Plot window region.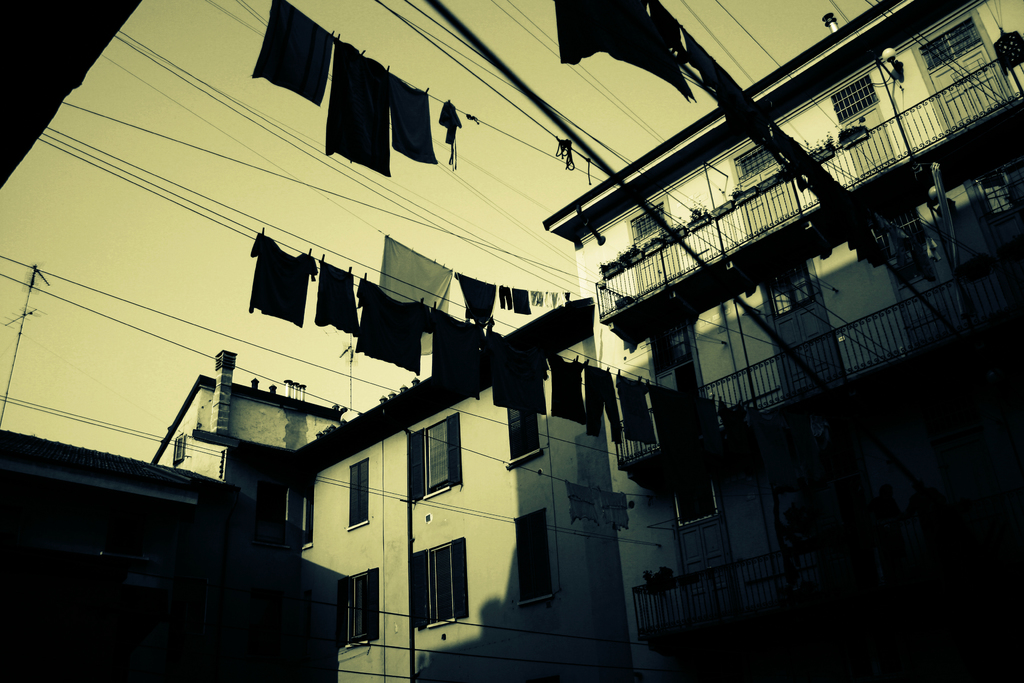
Plotted at {"x1": 512, "y1": 507, "x2": 561, "y2": 612}.
